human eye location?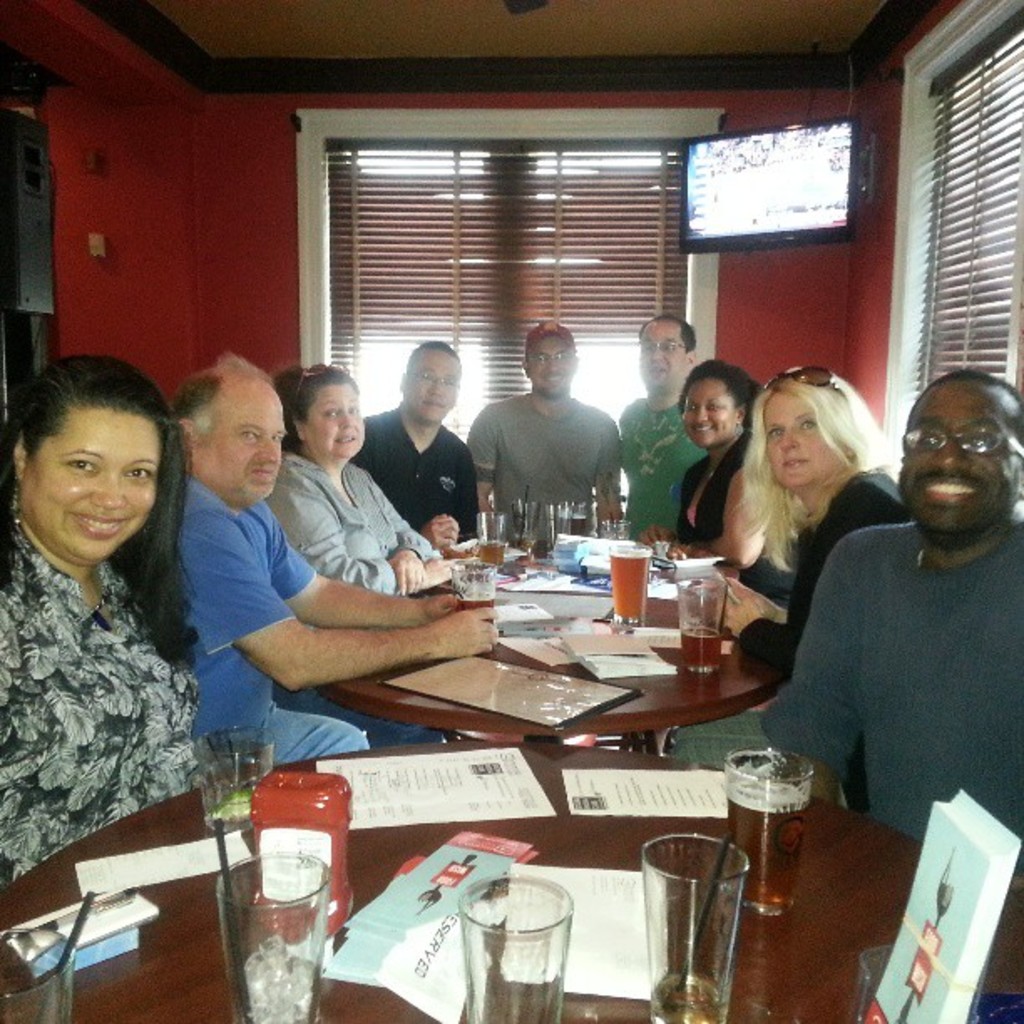
bbox=(273, 430, 284, 445)
